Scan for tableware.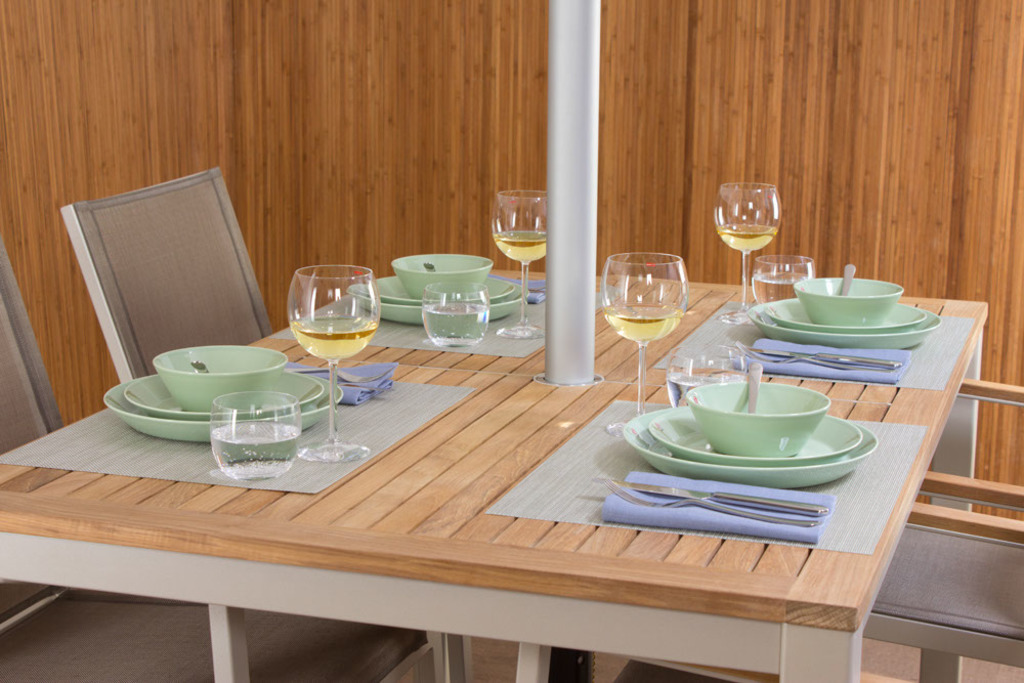
Scan result: 622 479 828 517.
